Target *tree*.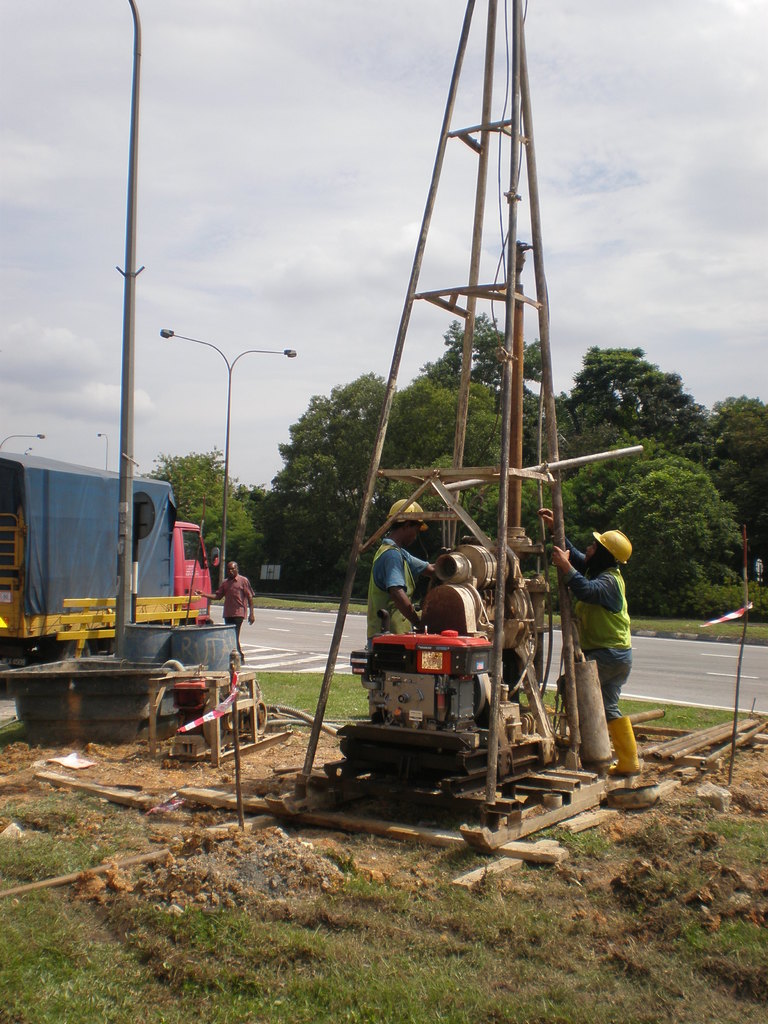
Target region: [573,339,720,483].
